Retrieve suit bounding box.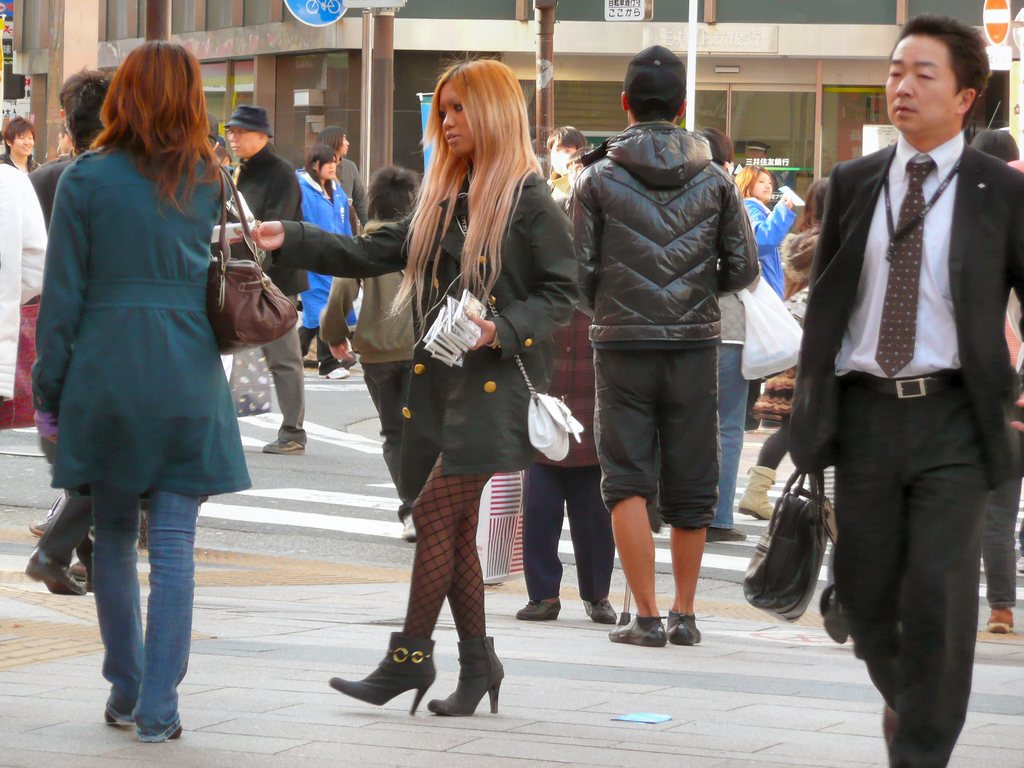
Bounding box: box(783, 31, 1017, 767).
